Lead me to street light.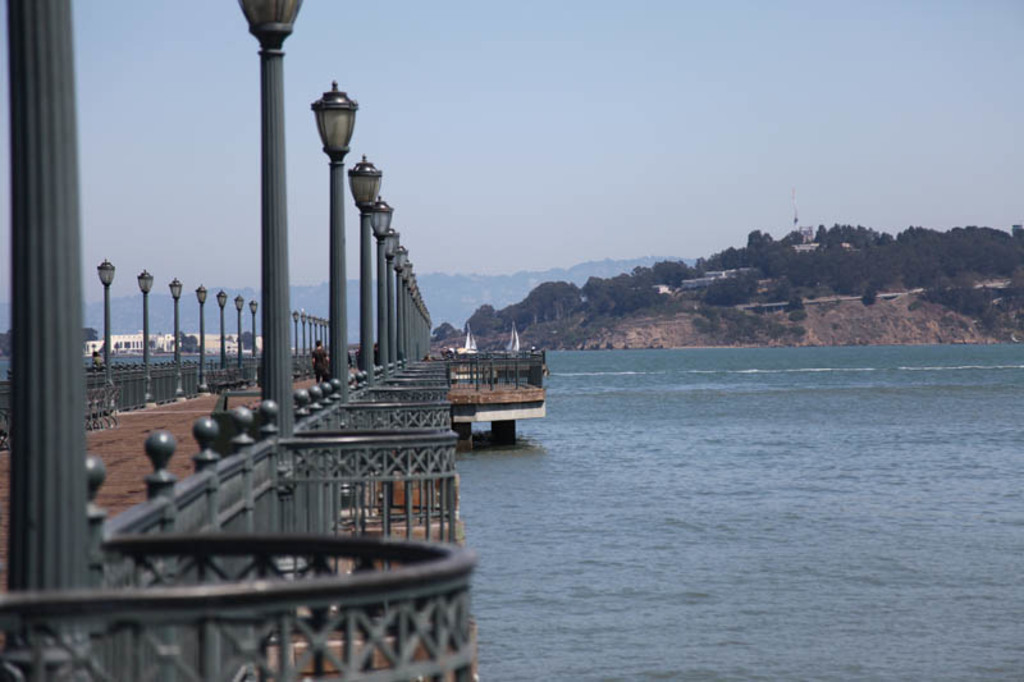
Lead to <bbox>90, 256, 114, 399</bbox>.
